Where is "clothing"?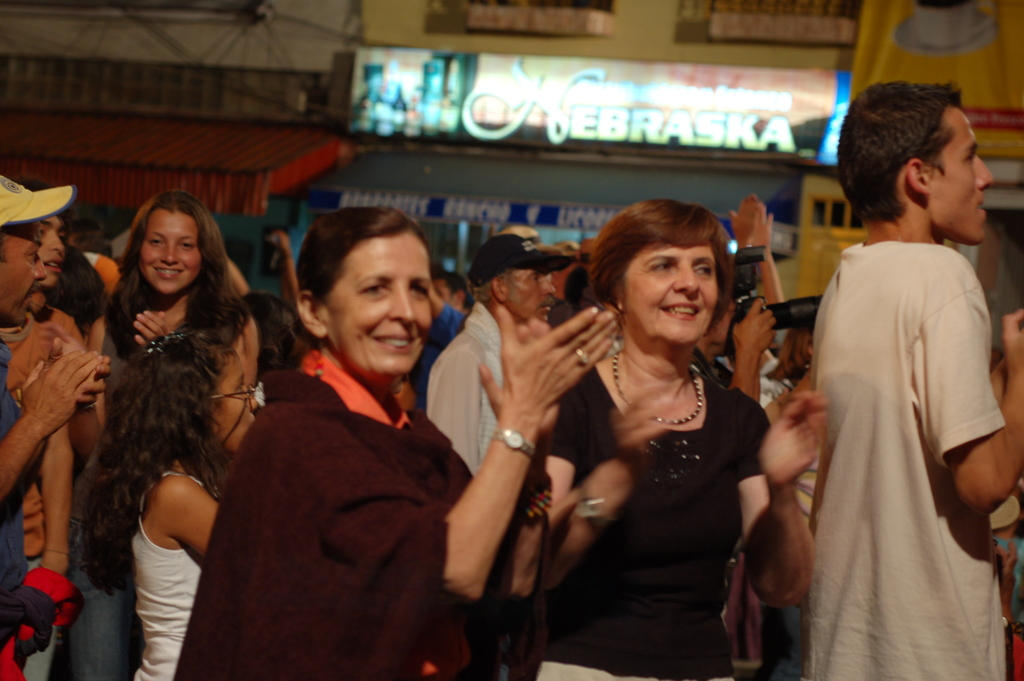
<region>0, 368, 26, 680</region>.
